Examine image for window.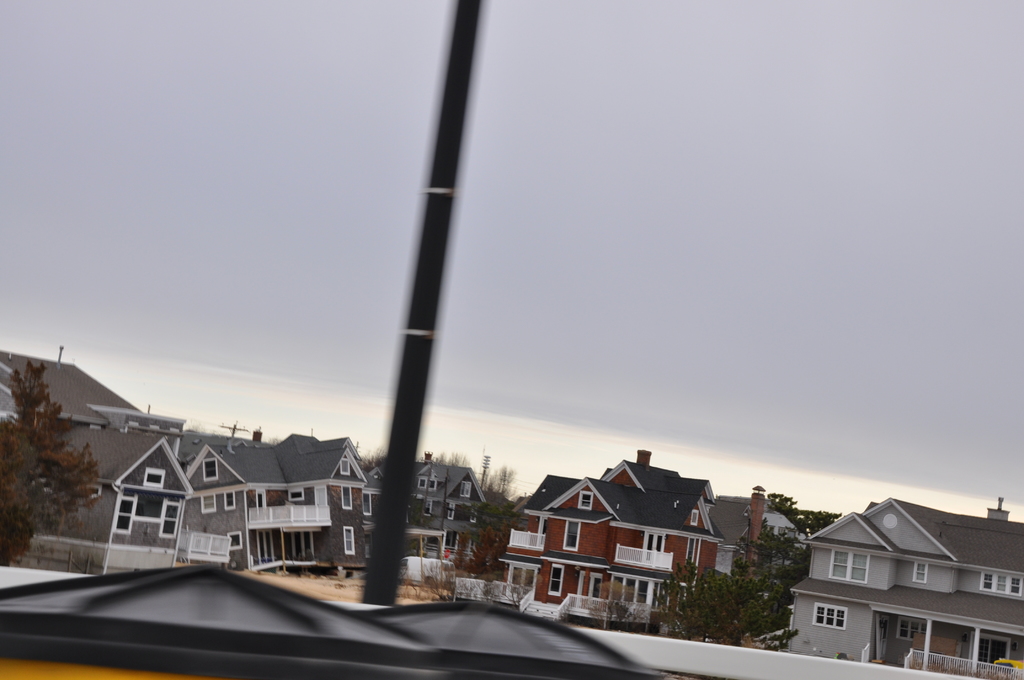
Examination result: (341,485,353,512).
